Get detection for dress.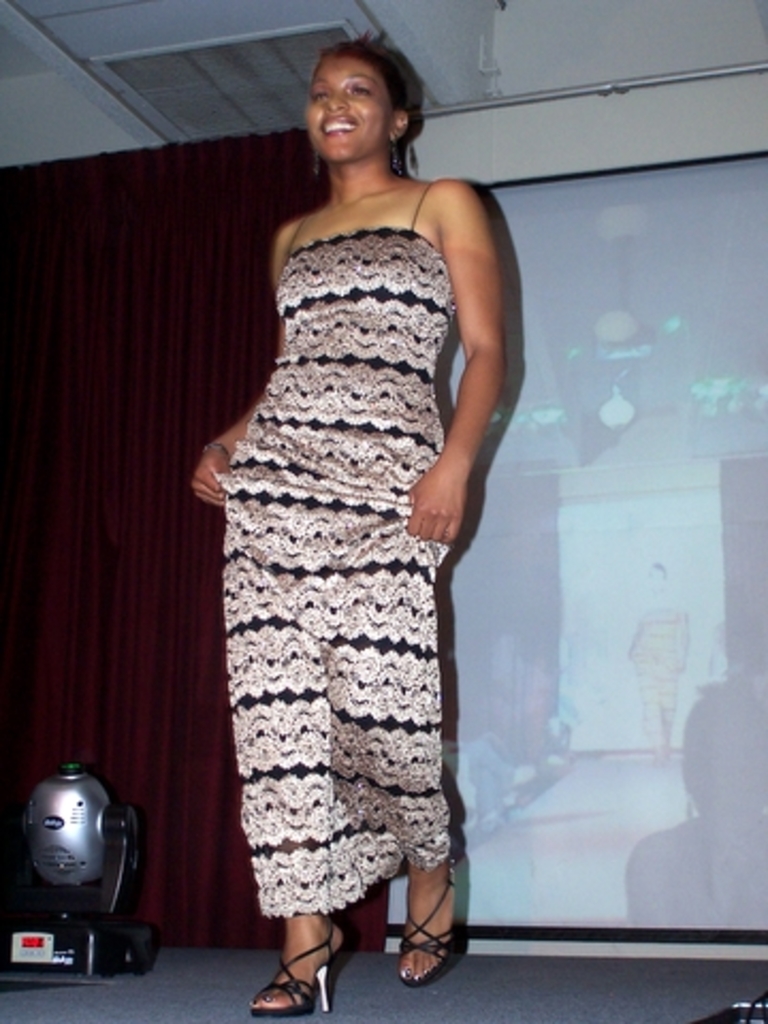
Detection: 175, 181, 493, 885.
